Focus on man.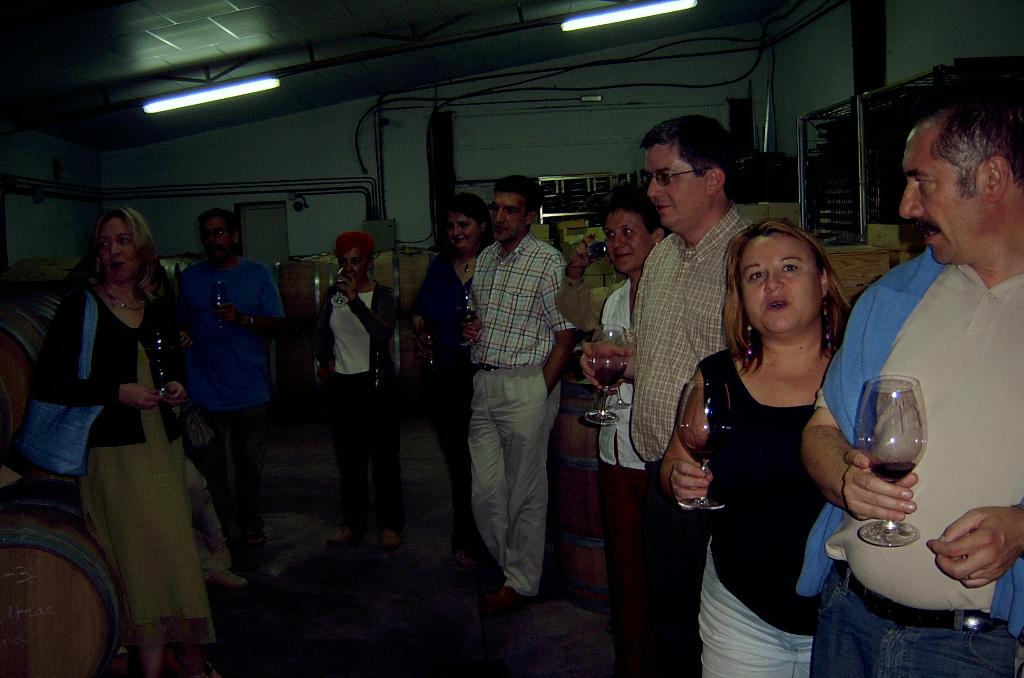
Focused at locate(328, 220, 402, 602).
